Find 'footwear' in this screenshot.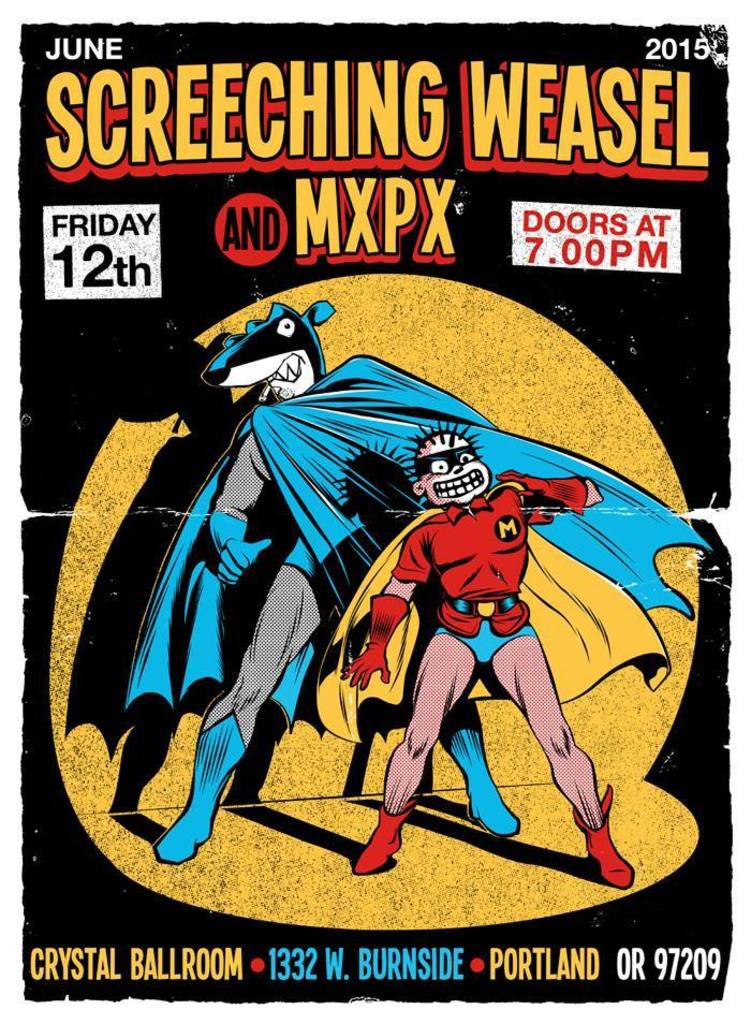
The bounding box for 'footwear' is x1=344 y1=807 x2=422 y2=880.
